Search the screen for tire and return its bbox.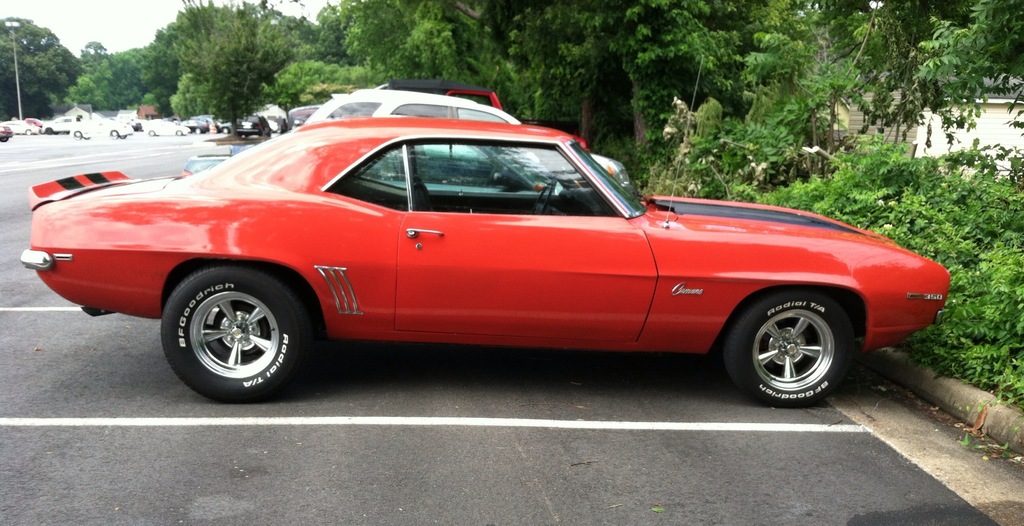
Found: rect(221, 126, 231, 135).
